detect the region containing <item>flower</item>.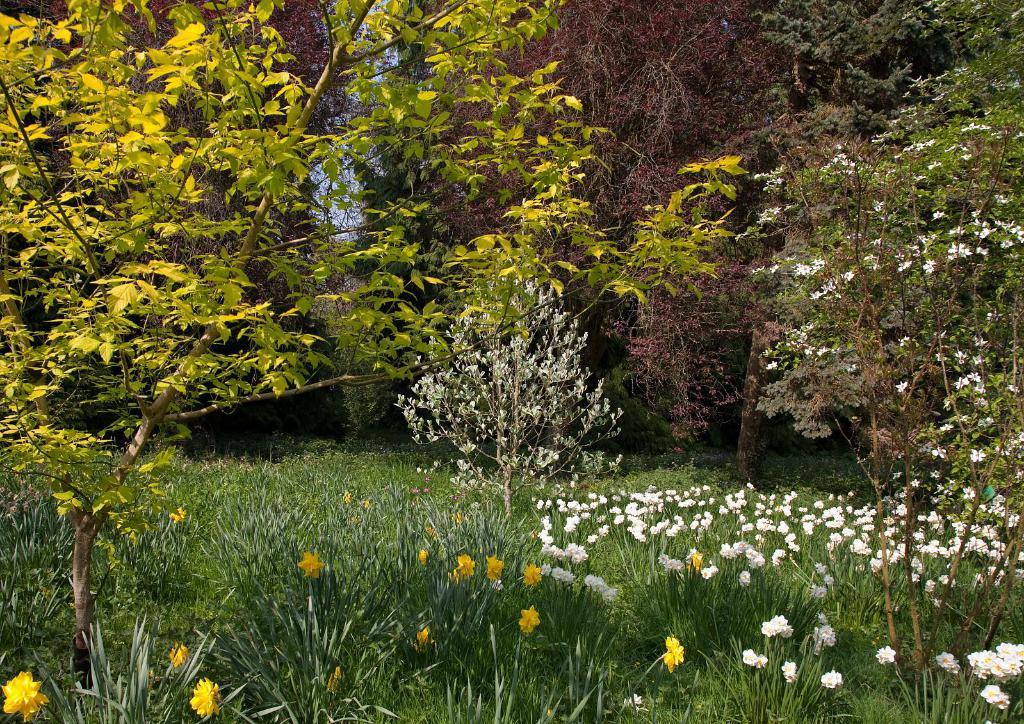
582,573,618,596.
